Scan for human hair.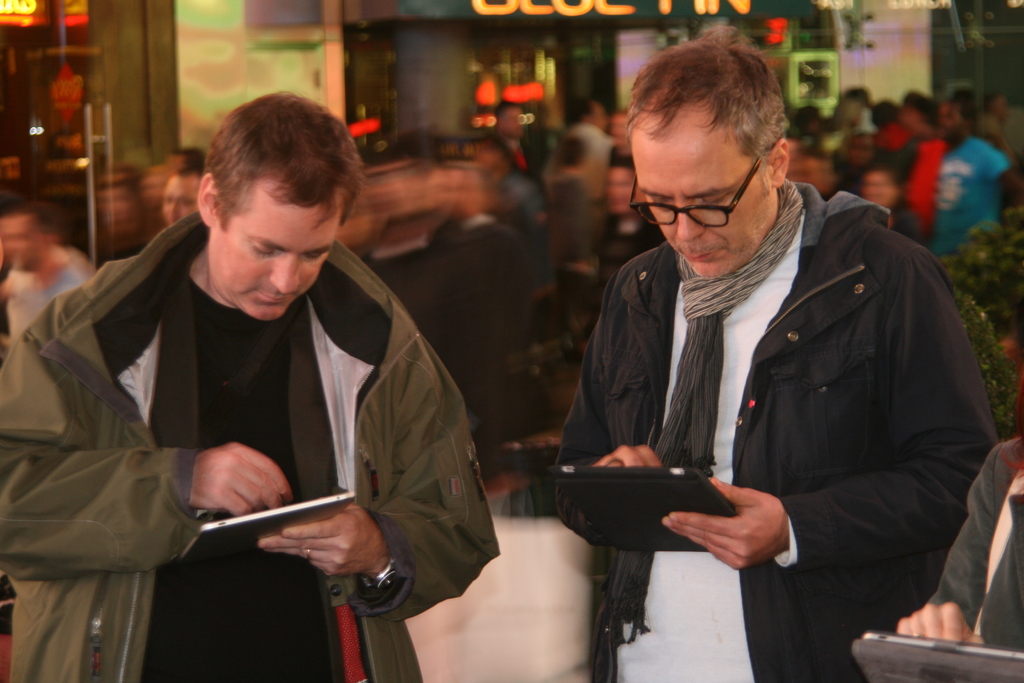
Scan result: detection(639, 47, 806, 204).
